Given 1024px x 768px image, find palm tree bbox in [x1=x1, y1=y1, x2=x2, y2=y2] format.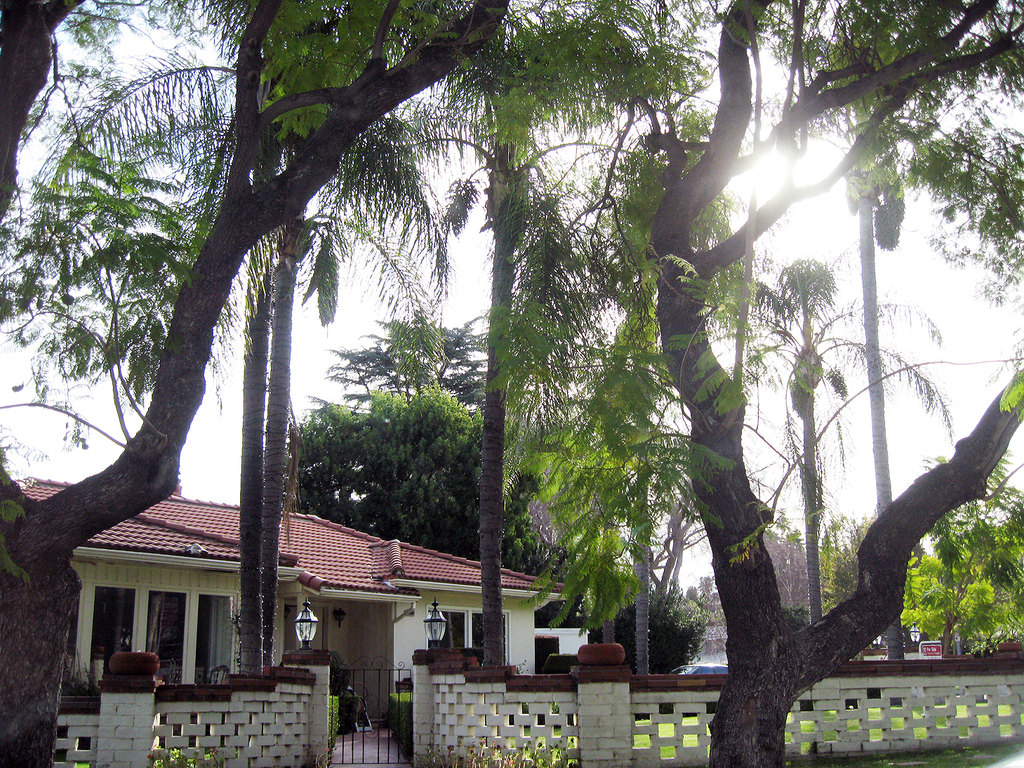
[x1=43, y1=58, x2=439, y2=673].
